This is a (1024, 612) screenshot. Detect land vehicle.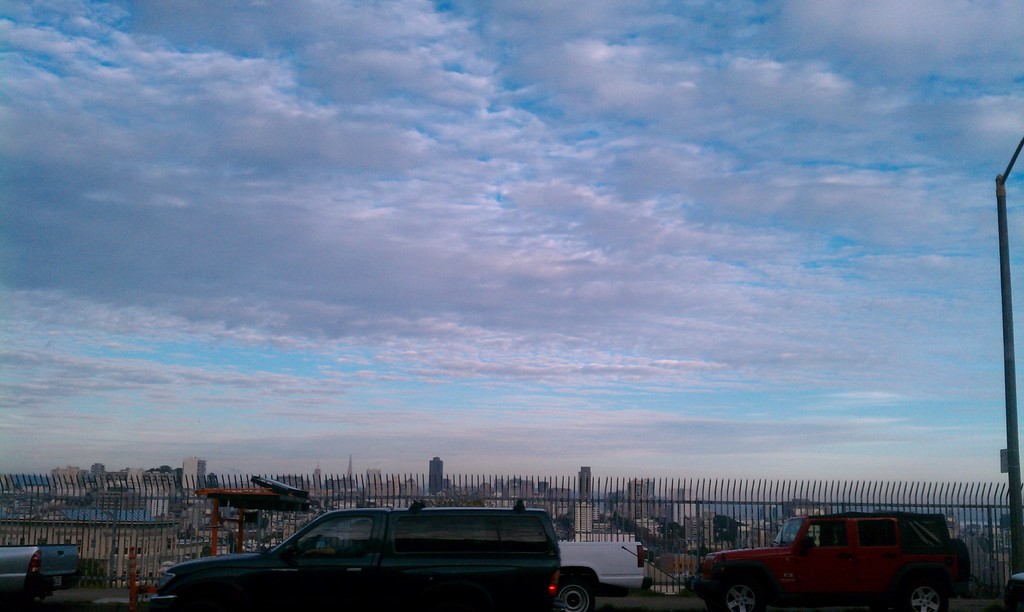
pyautogui.locateOnScreen(148, 500, 563, 611).
